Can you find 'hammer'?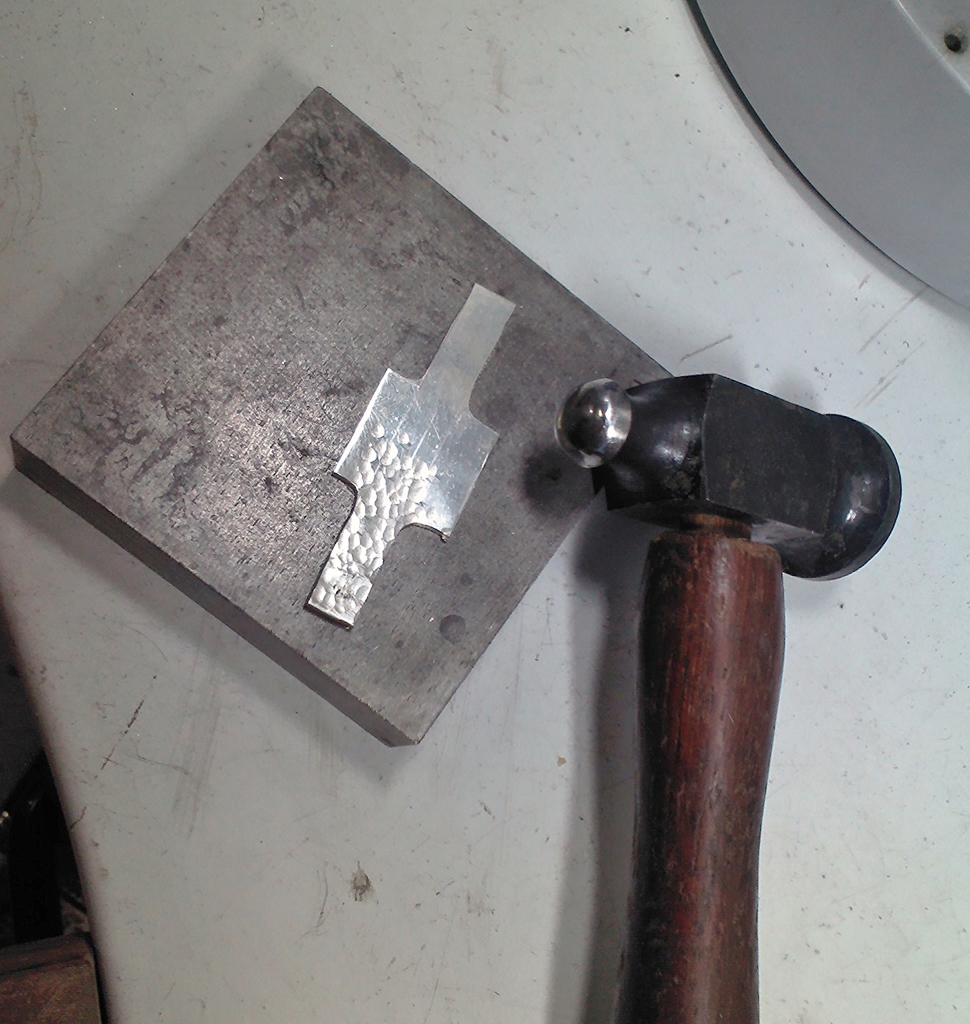
Yes, bounding box: box(575, 368, 906, 1023).
